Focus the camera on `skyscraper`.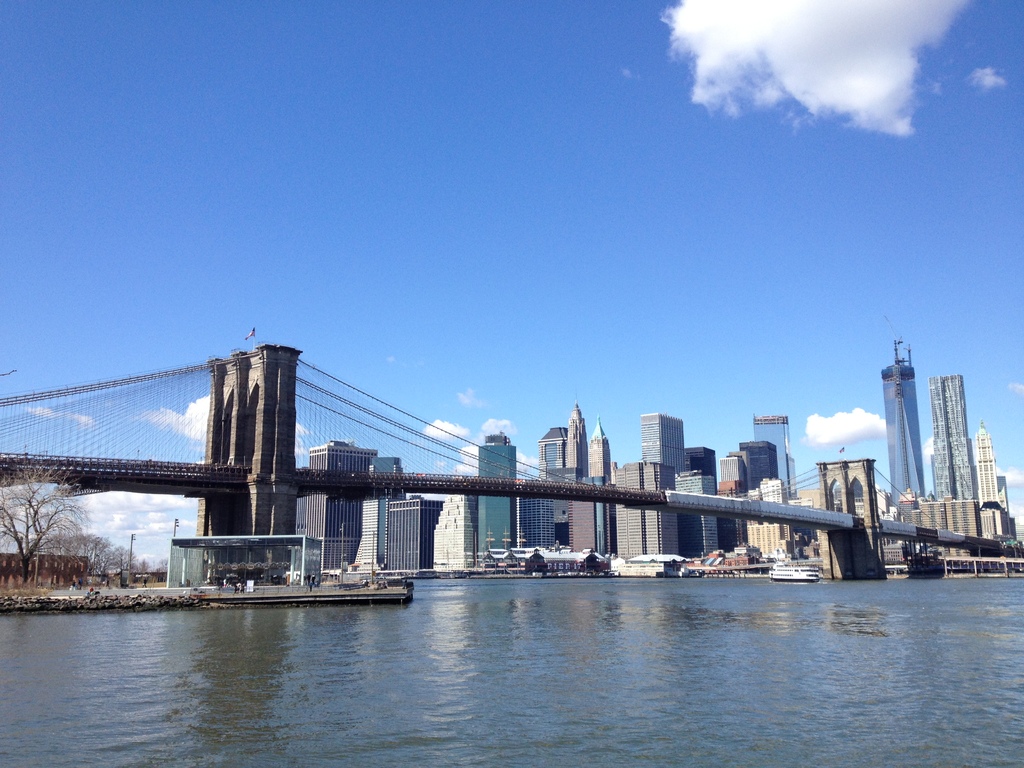
Focus region: select_region(683, 443, 723, 477).
